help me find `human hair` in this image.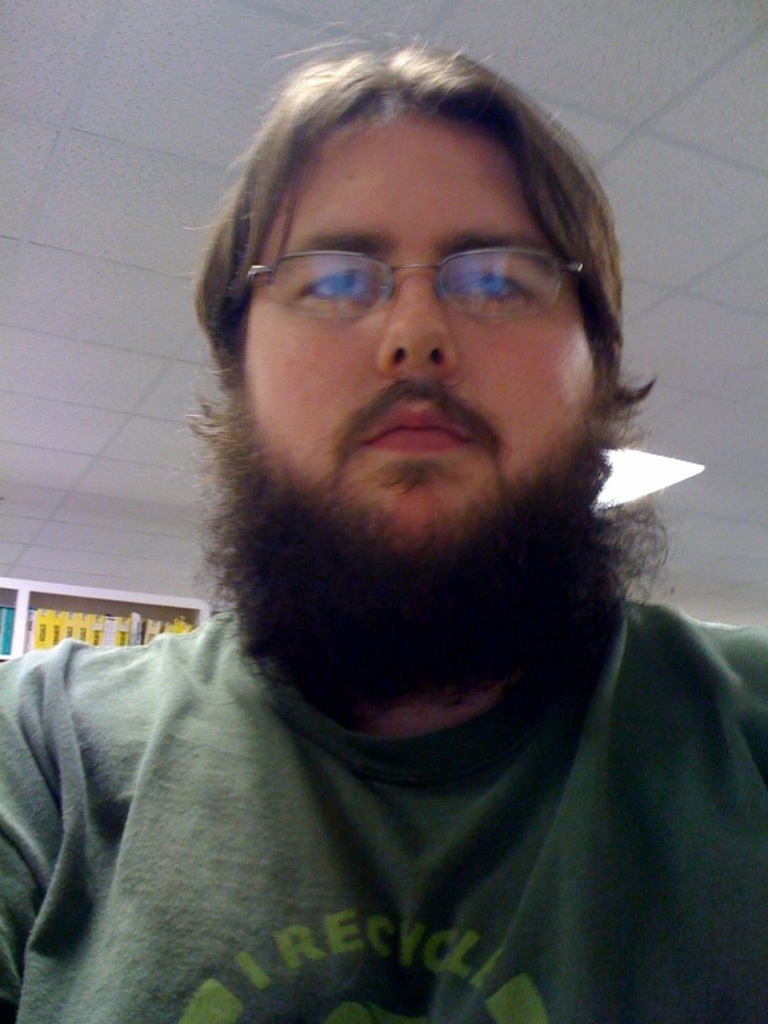
Found it: bbox=(184, 29, 663, 448).
